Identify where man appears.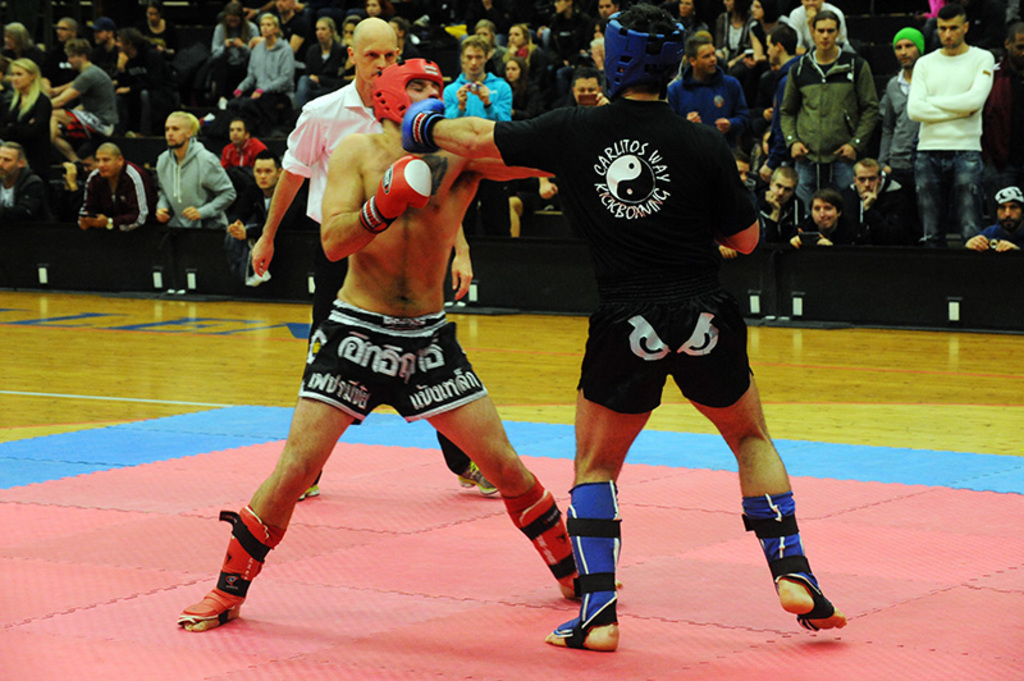
Appears at x1=228, y1=150, x2=306, y2=289.
